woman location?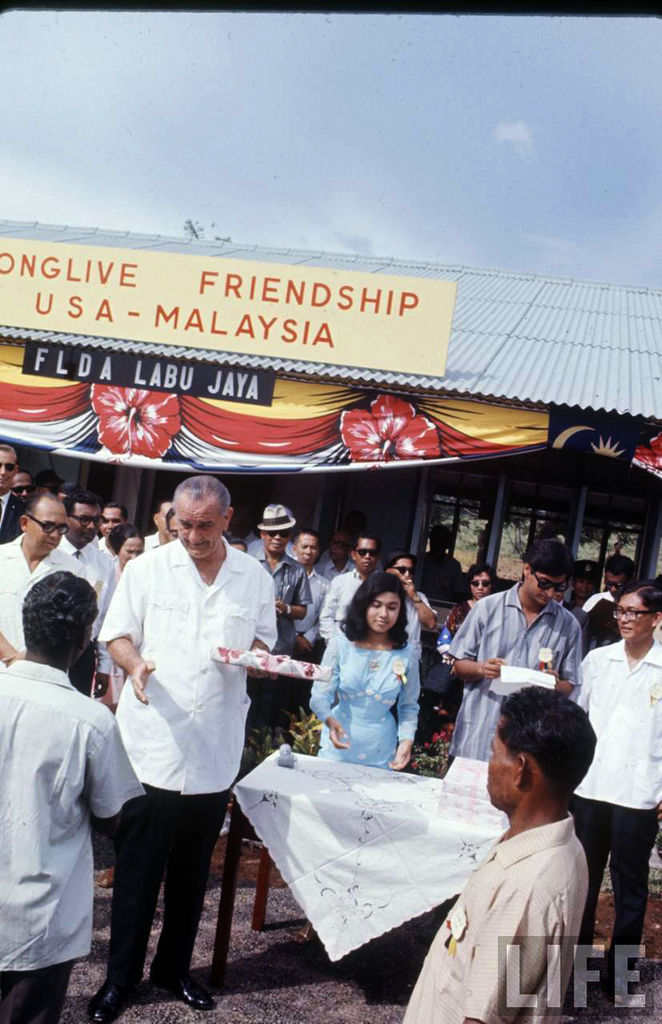
bbox(311, 568, 419, 766)
